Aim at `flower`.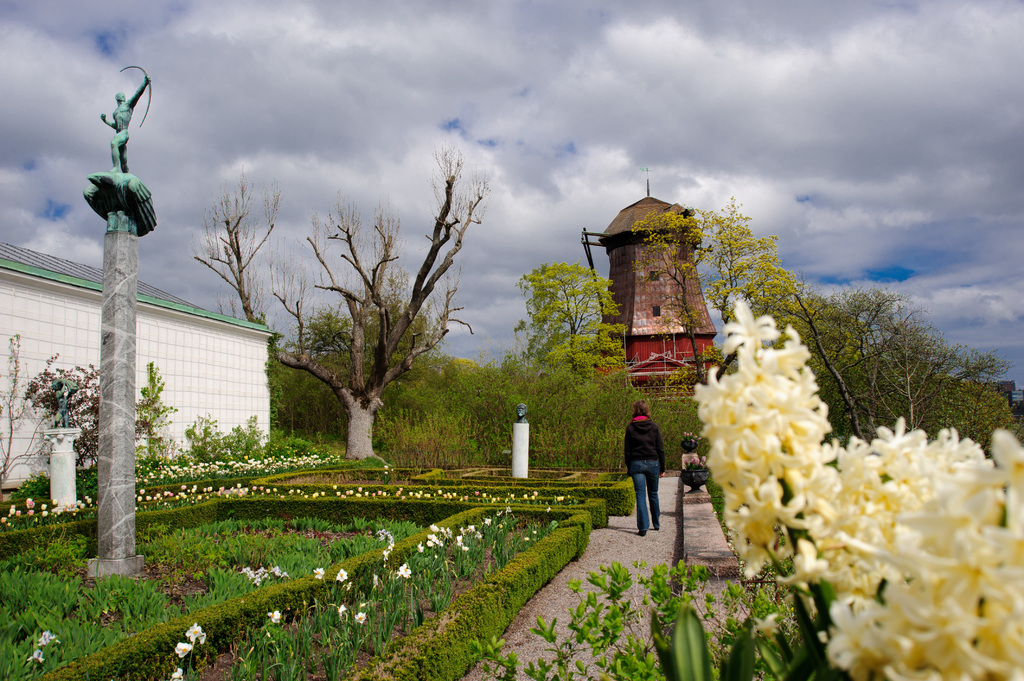
Aimed at detection(336, 605, 348, 612).
